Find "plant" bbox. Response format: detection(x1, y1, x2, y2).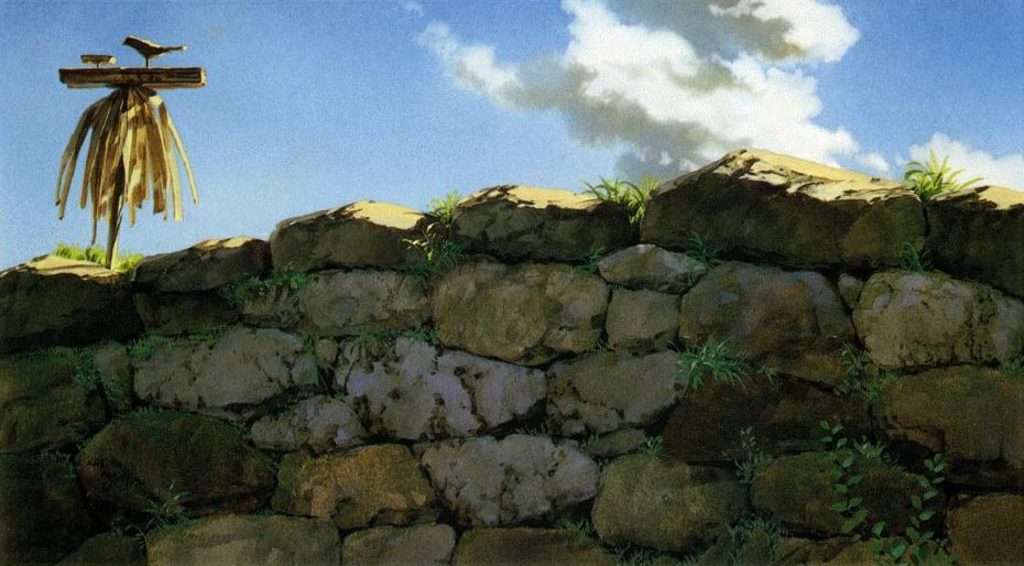
detection(100, 464, 208, 564).
